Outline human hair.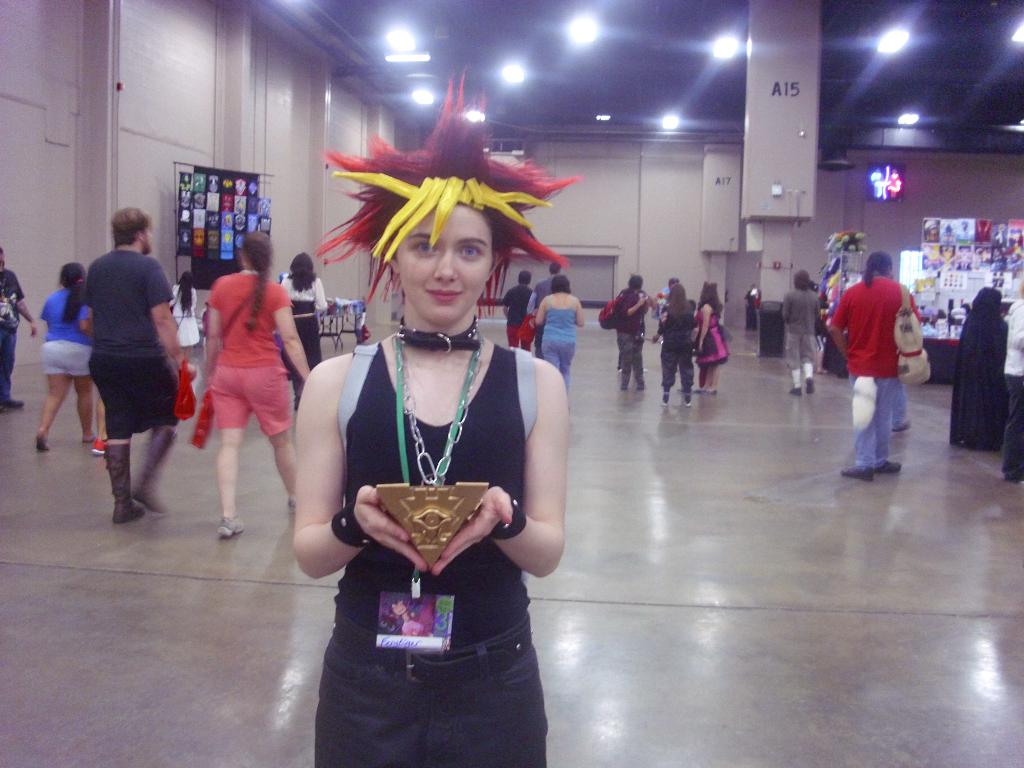
Outline: x1=517, y1=270, x2=532, y2=284.
